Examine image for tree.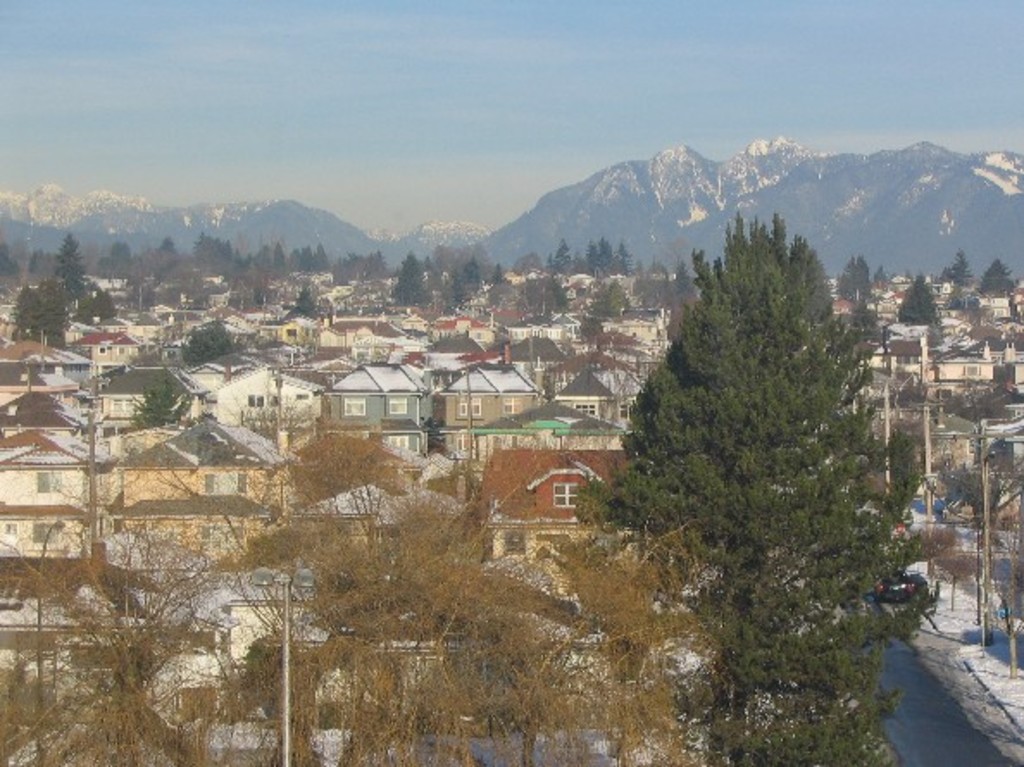
Examination result: box=[60, 221, 95, 290].
